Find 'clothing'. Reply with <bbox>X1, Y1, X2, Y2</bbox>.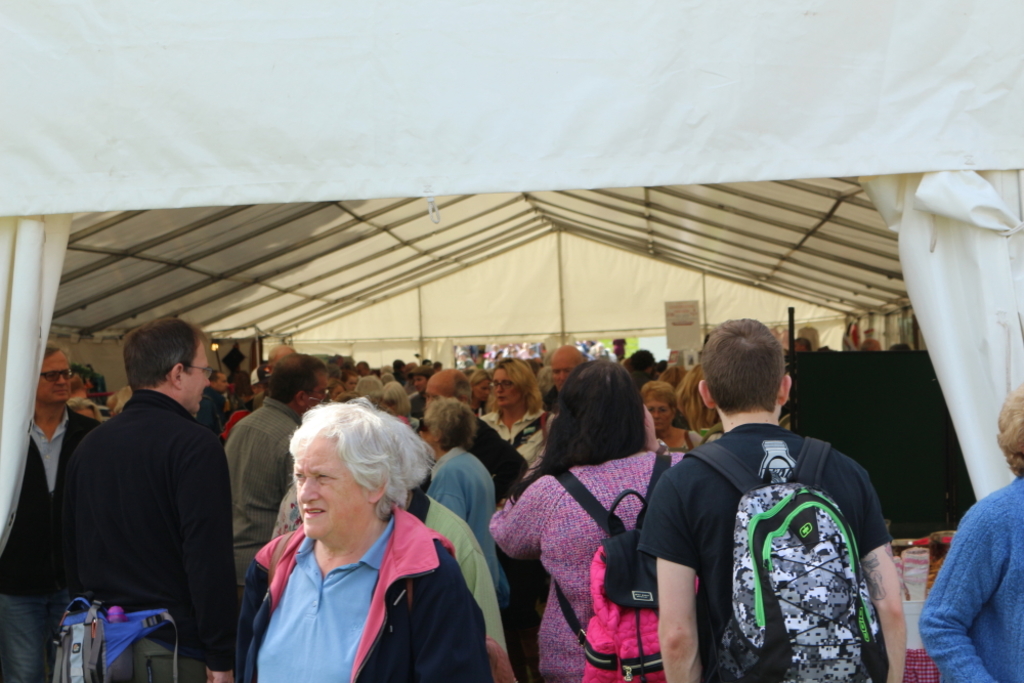
<bbox>0, 410, 103, 682</bbox>.
